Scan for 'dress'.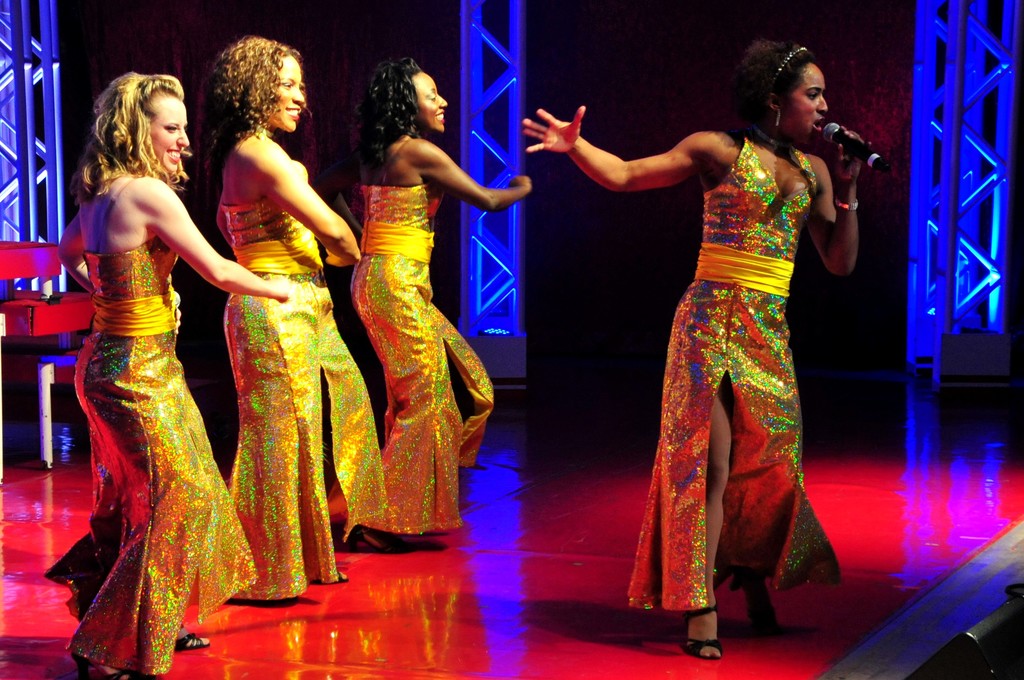
Scan result: {"x1": 45, "y1": 236, "x2": 257, "y2": 676}.
